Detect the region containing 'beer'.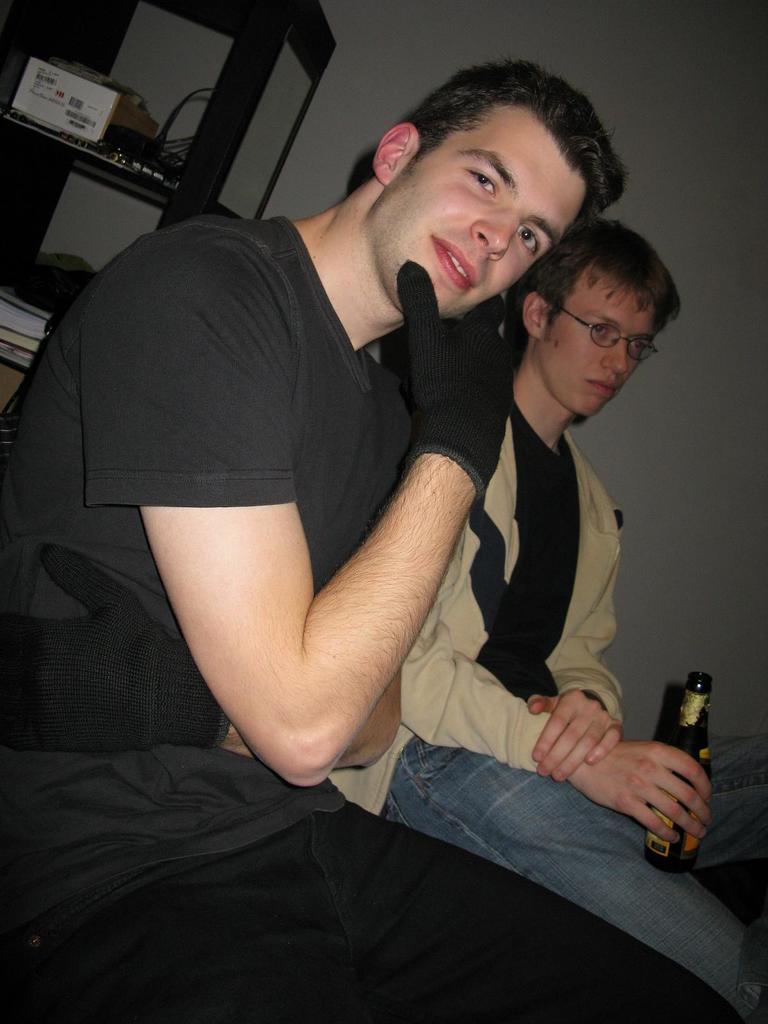
649,671,721,870.
